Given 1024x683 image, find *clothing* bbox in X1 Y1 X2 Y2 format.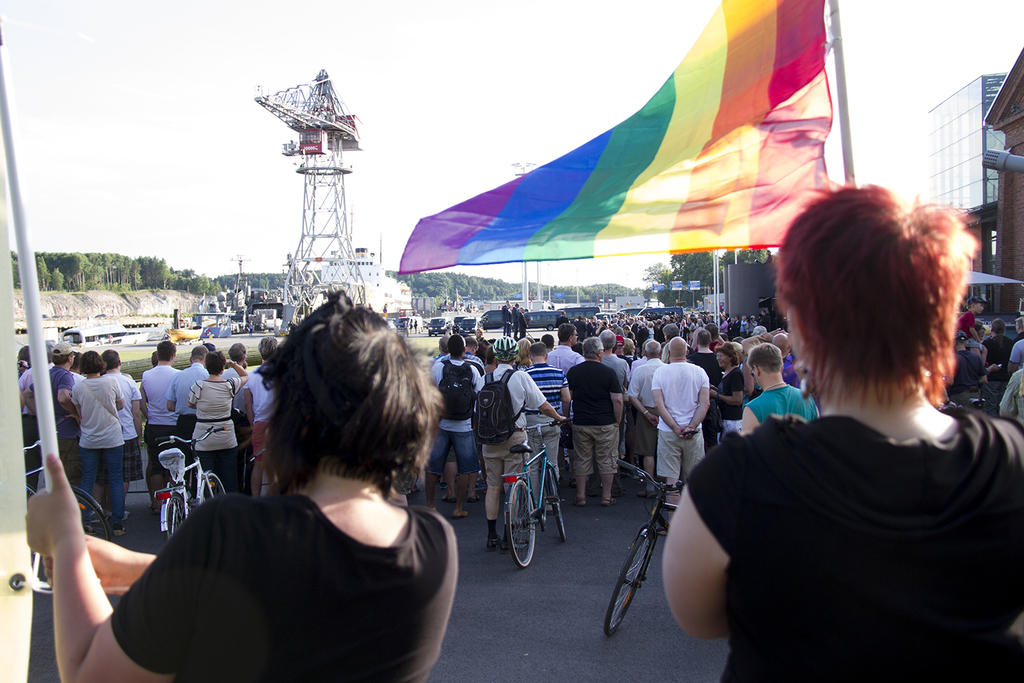
68 379 120 524.
